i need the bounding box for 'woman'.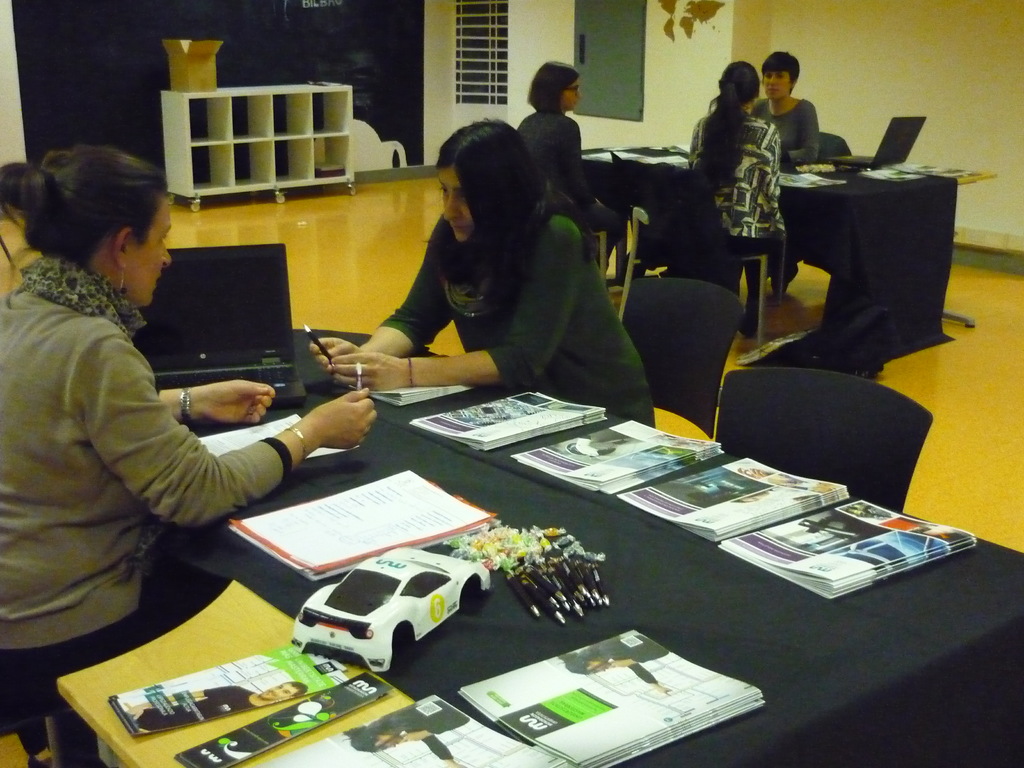
Here it is: Rect(0, 147, 379, 730).
